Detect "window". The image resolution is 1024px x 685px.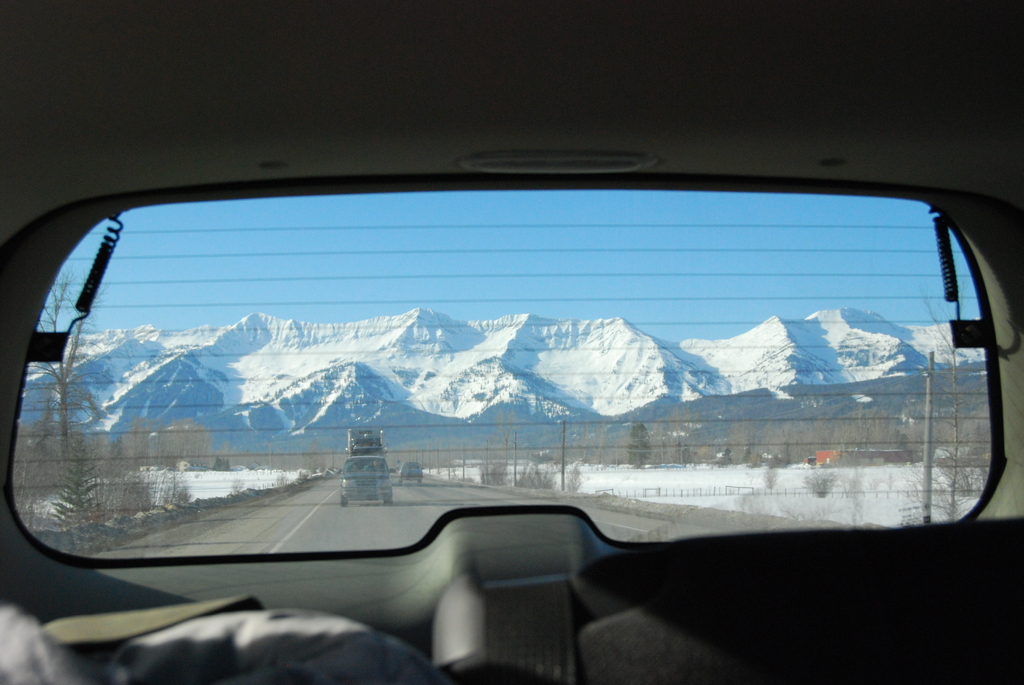
select_region(67, 168, 887, 589).
